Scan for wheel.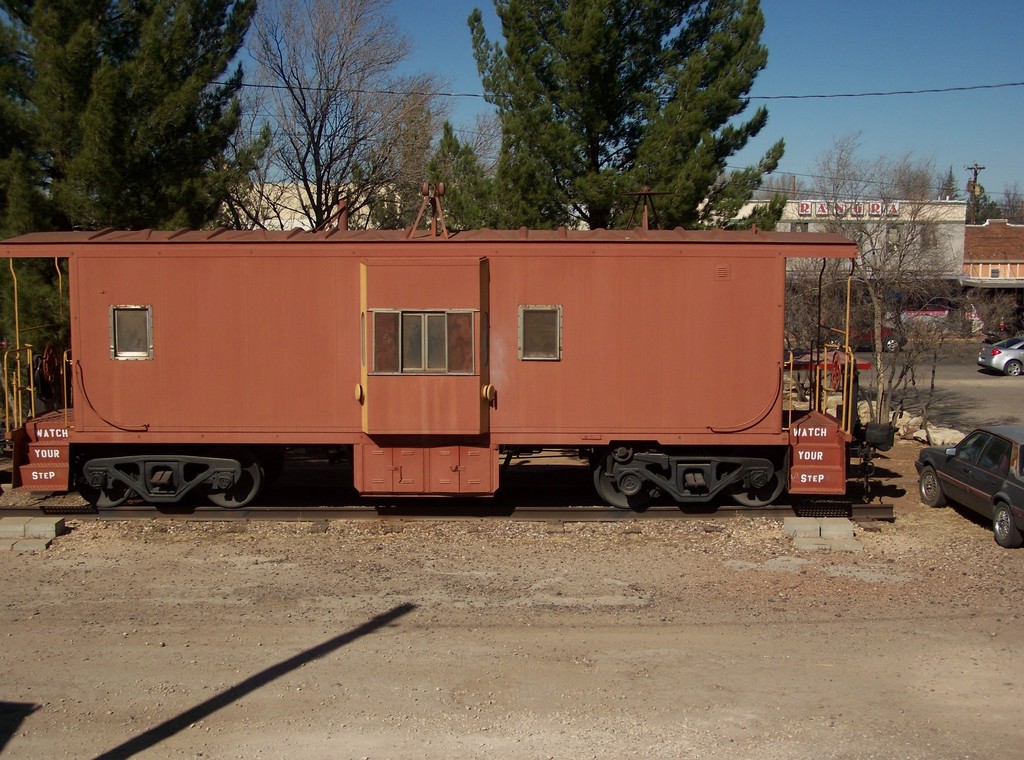
Scan result: 1006/361/1020/376.
